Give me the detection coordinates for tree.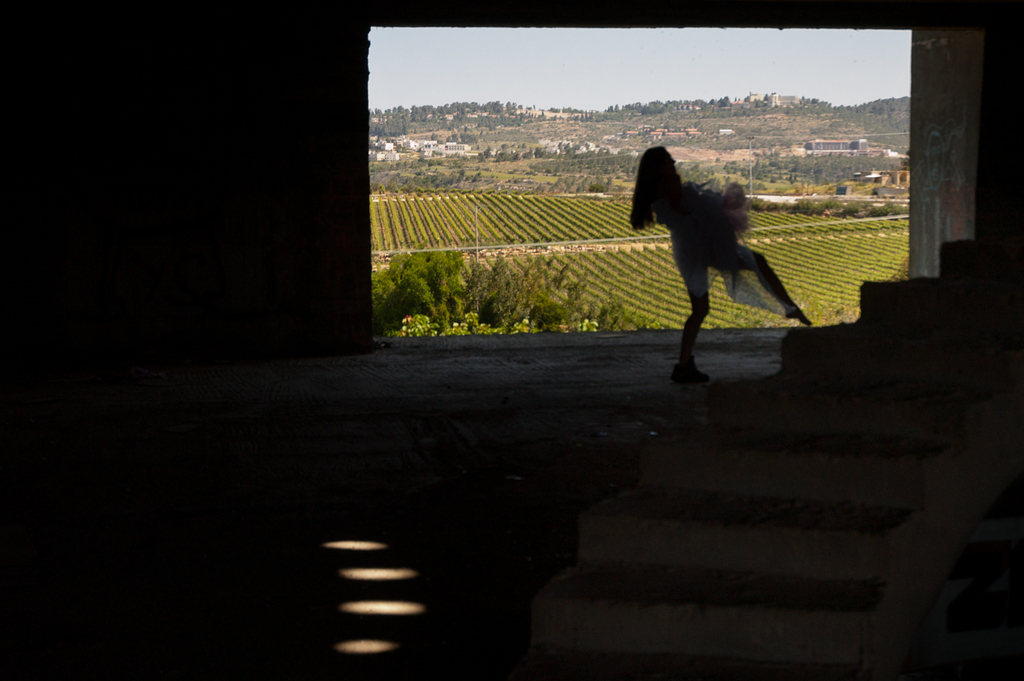
{"x1": 755, "y1": 95, "x2": 765, "y2": 111}.
